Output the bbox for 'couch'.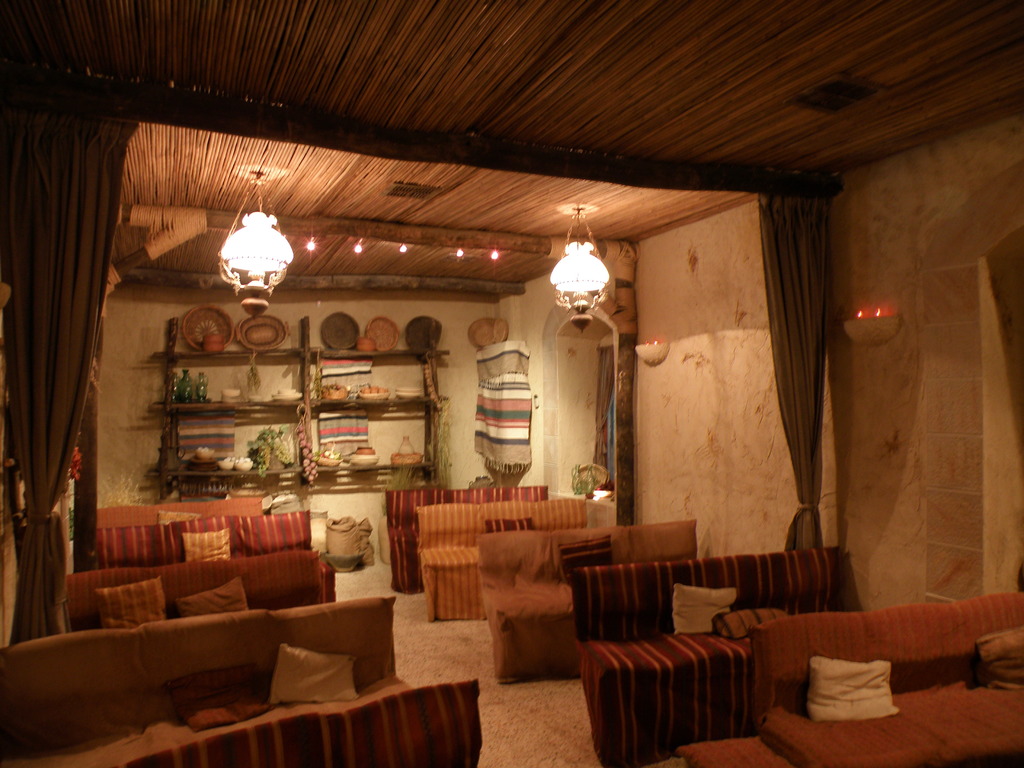
[409, 500, 594, 620].
